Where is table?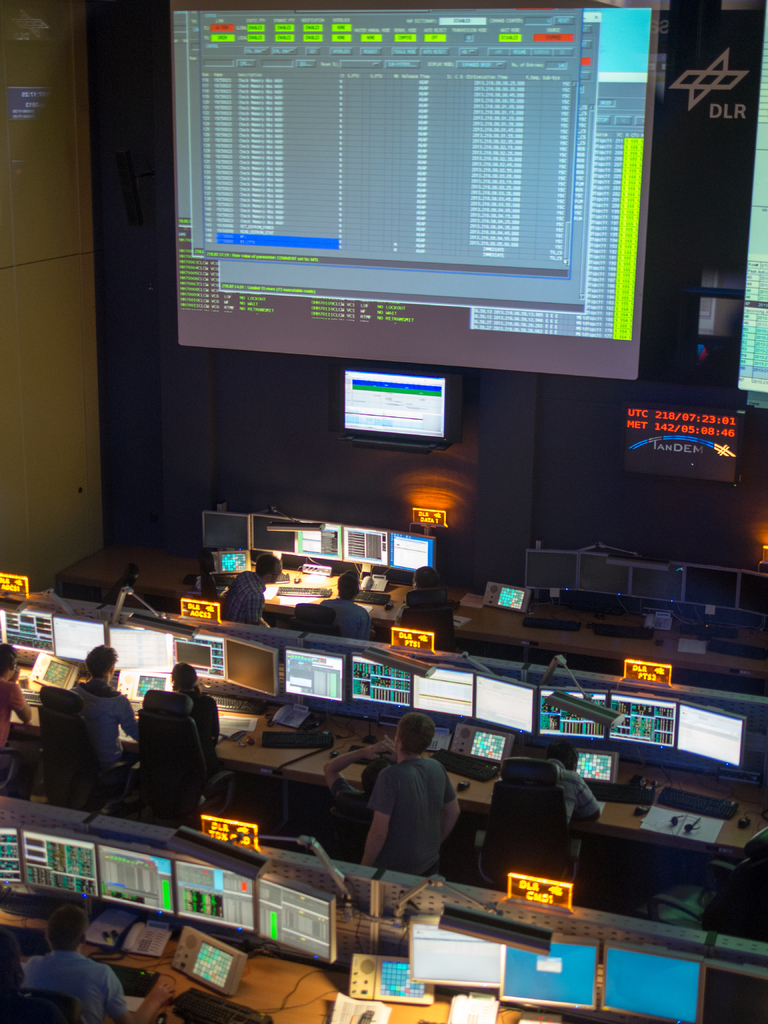
crop(51, 538, 767, 695).
